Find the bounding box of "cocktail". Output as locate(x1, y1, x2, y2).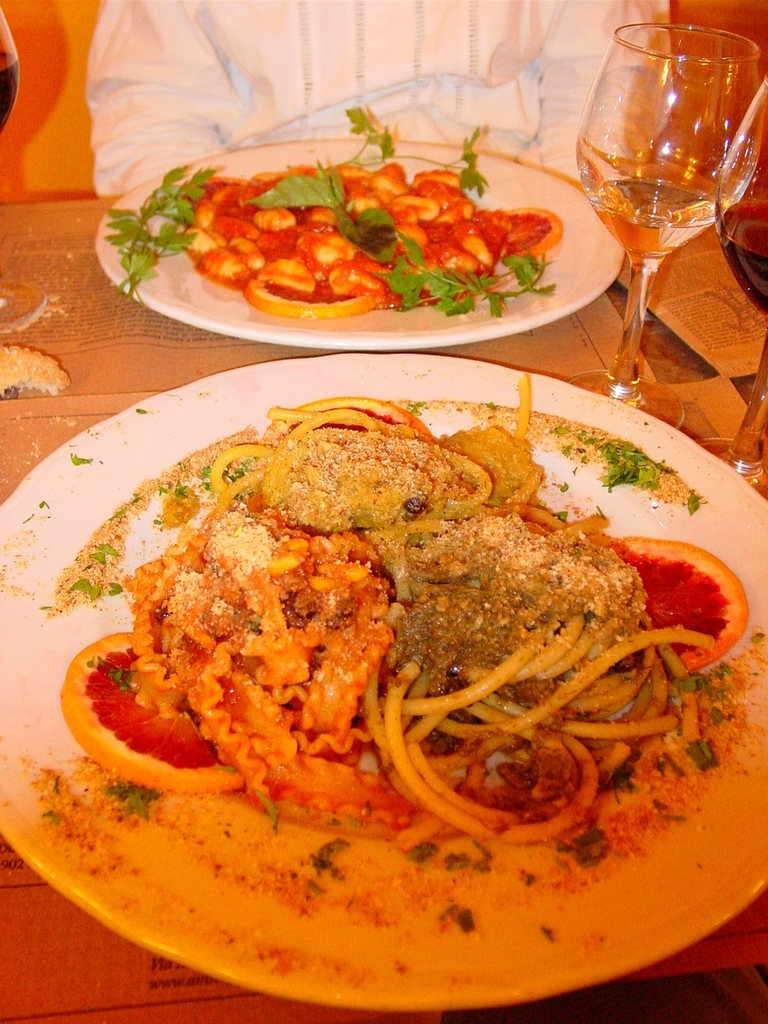
locate(570, 20, 761, 433).
